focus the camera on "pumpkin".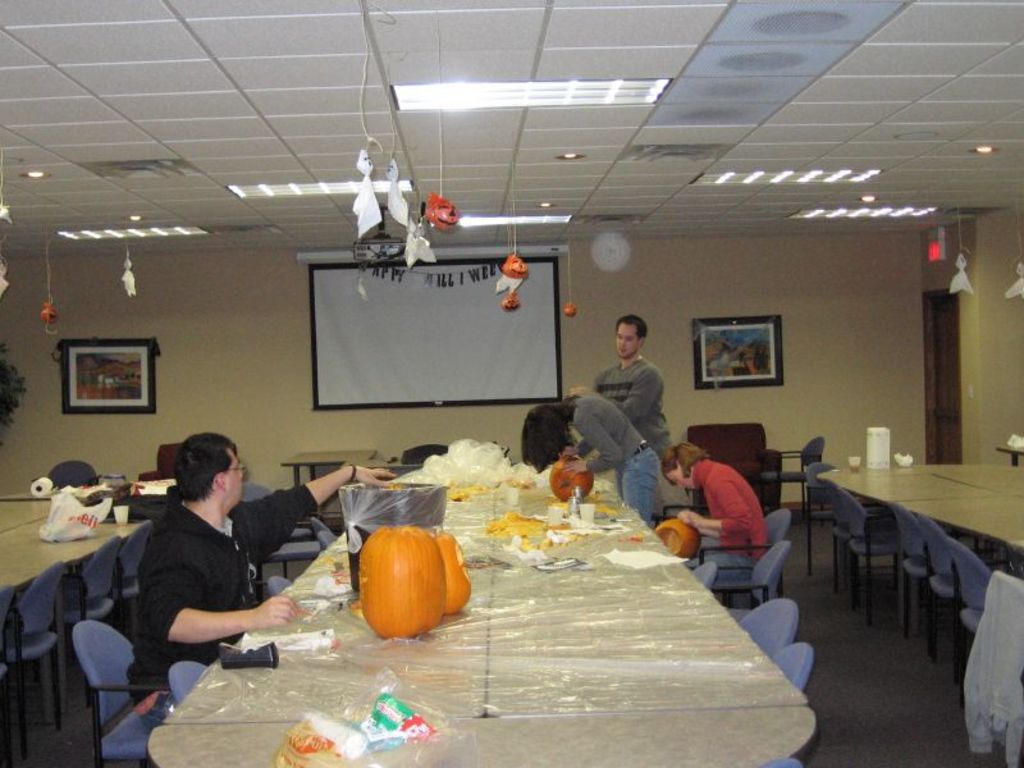
Focus region: <box>361,527,442,643</box>.
